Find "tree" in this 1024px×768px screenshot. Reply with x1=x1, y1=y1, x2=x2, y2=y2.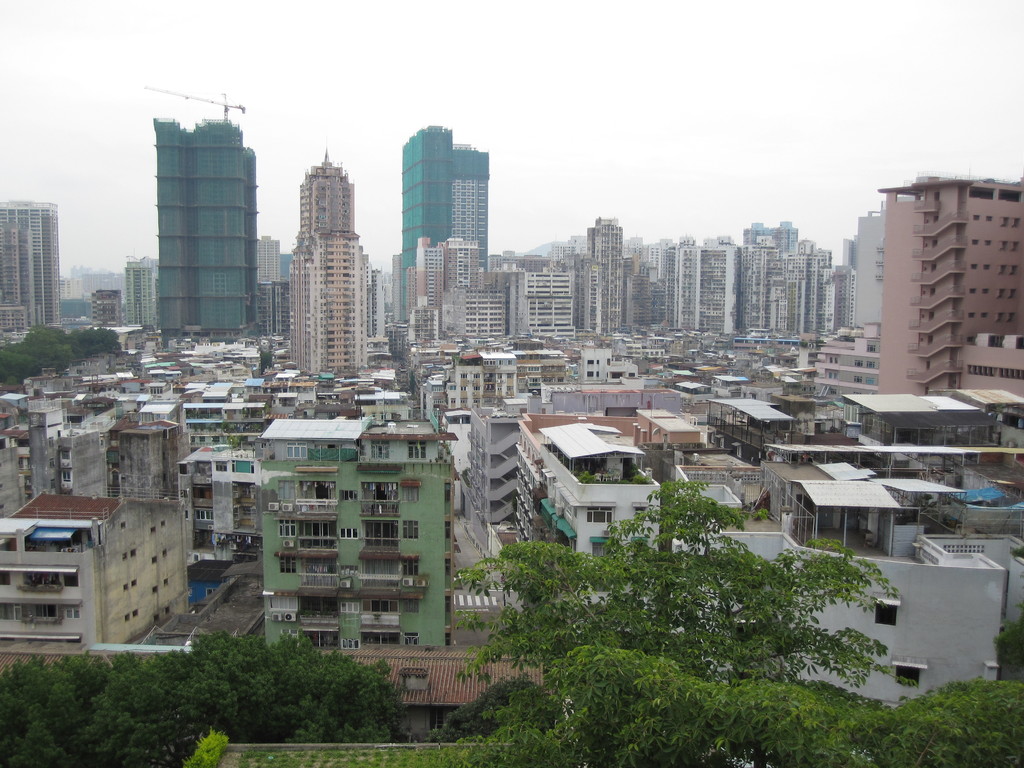
x1=473, y1=468, x2=901, y2=717.
